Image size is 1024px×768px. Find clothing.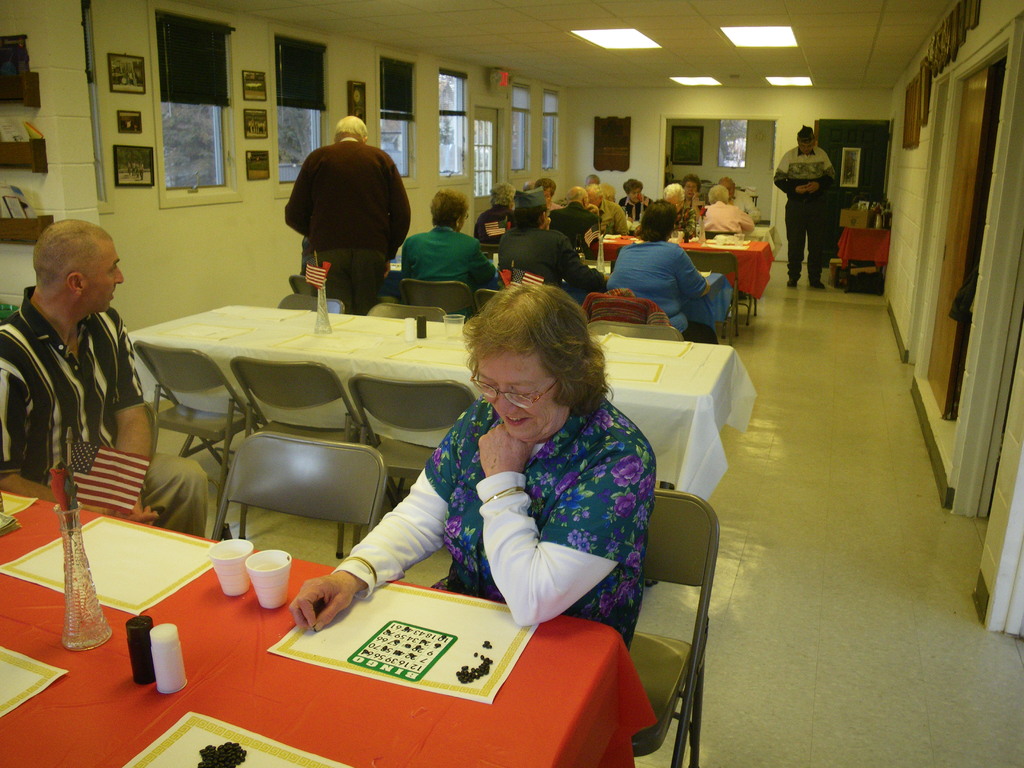
bbox(549, 200, 563, 211).
